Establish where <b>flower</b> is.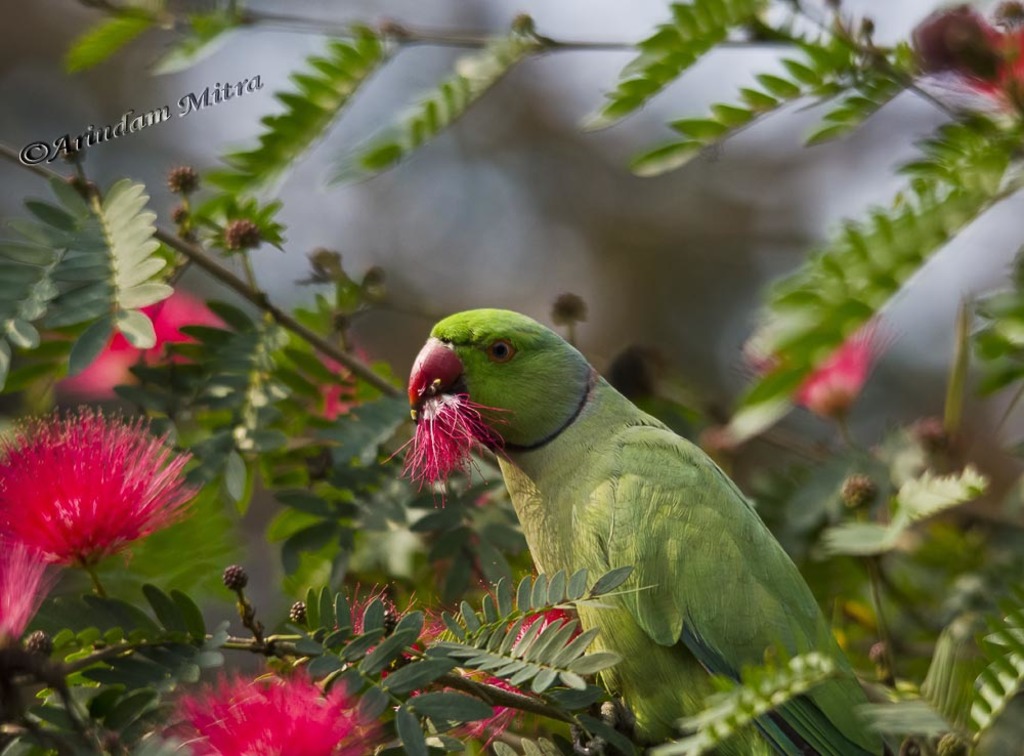
Established at 733:308:903:426.
